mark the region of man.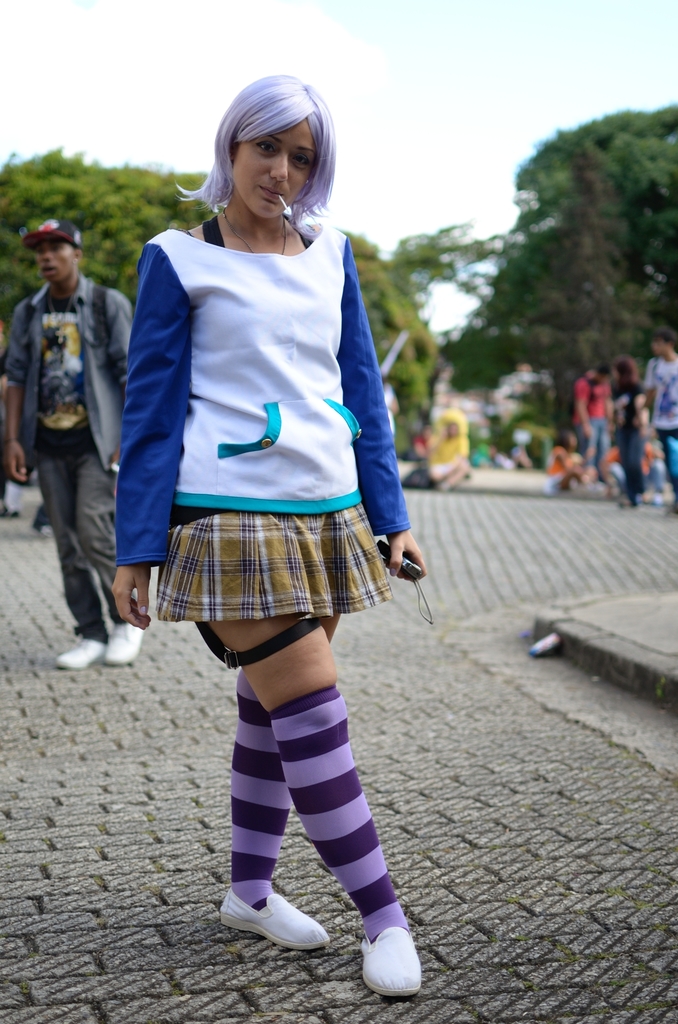
Region: 636,323,677,517.
